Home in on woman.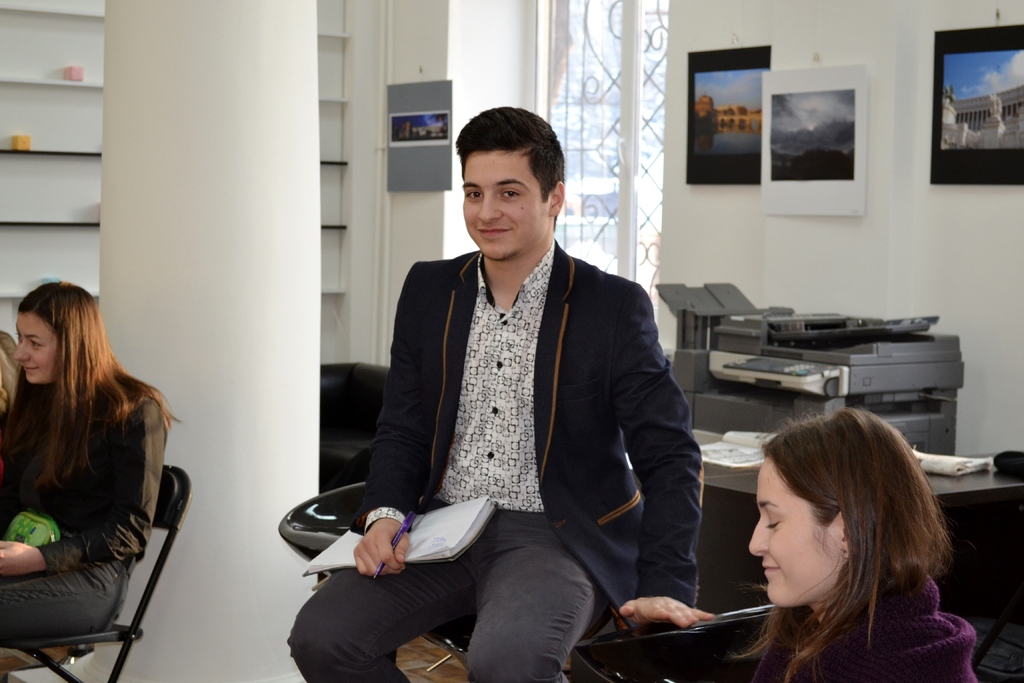
Homed in at x1=359, y1=138, x2=676, y2=682.
